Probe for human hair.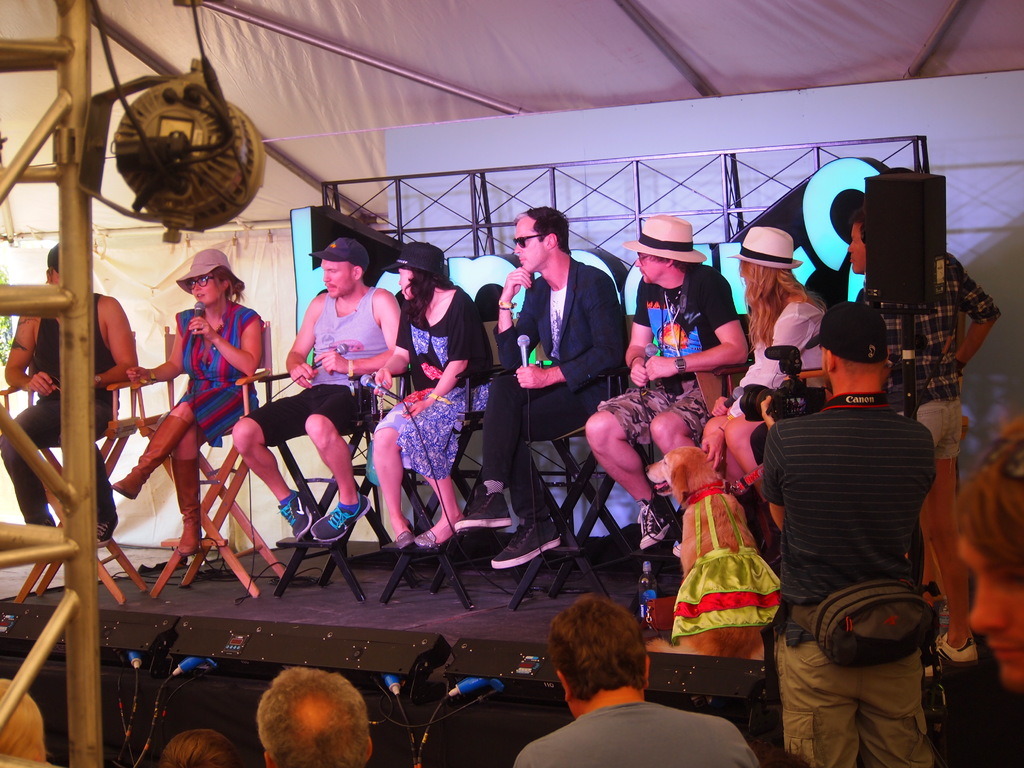
Probe result: x1=739, y1=259, x2=807, y2=351.
